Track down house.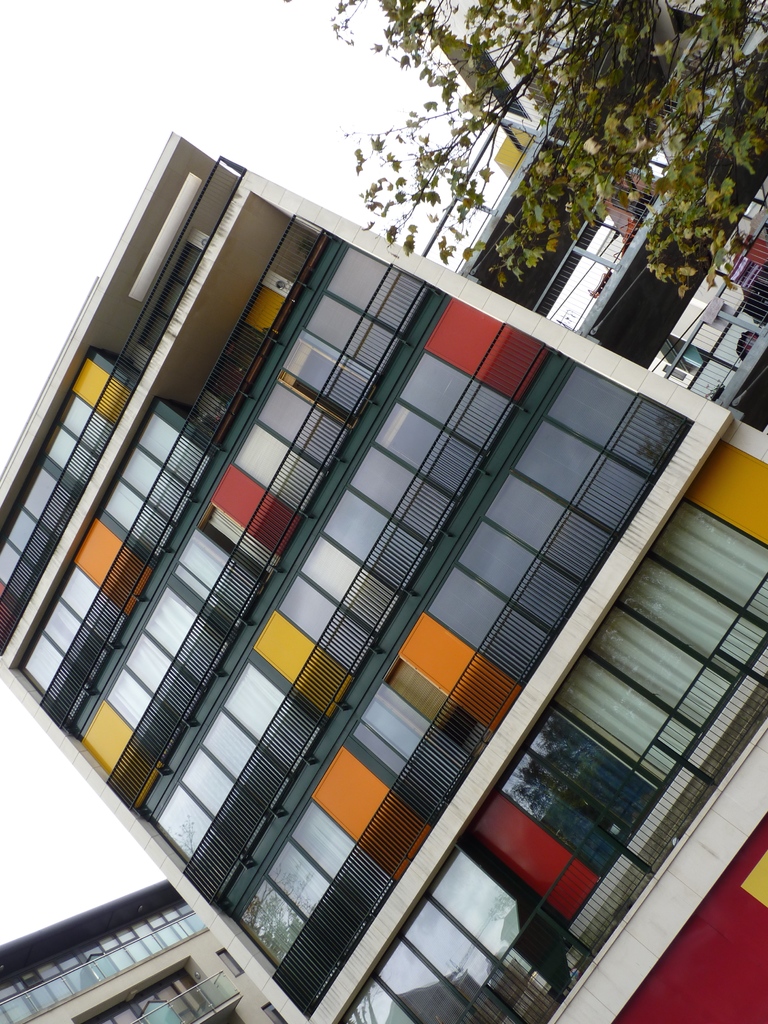
Tracked to BBox(0, 125, 767, 1023).
